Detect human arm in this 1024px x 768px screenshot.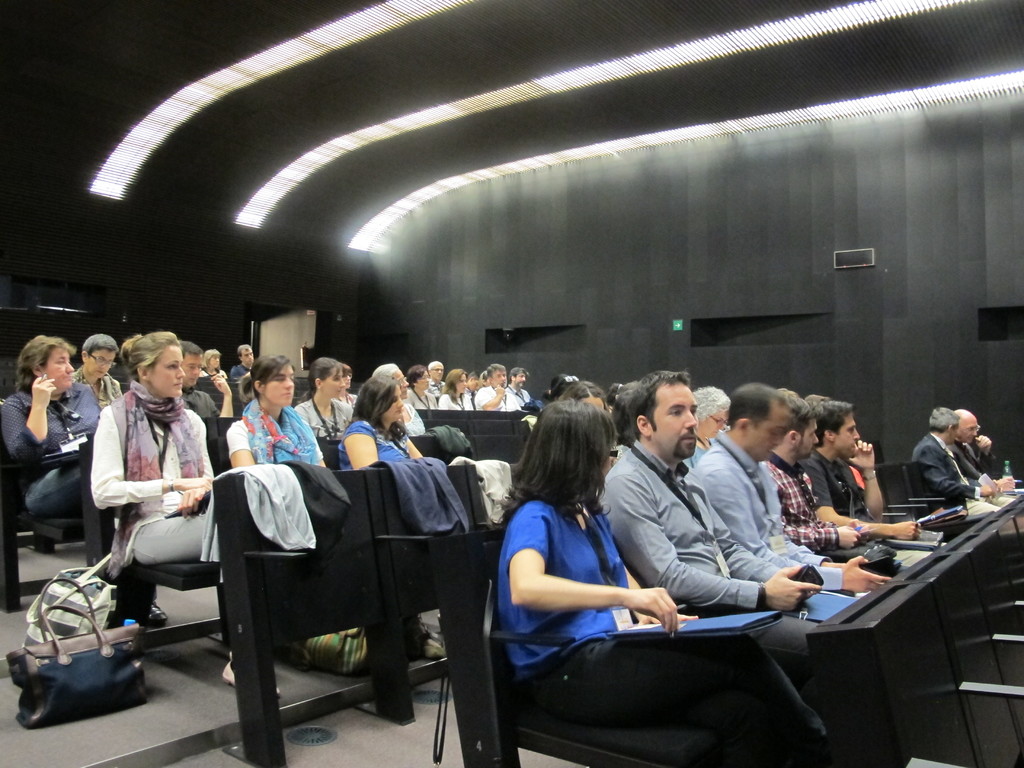
Detection: detection(808, 467, 921, 543).
